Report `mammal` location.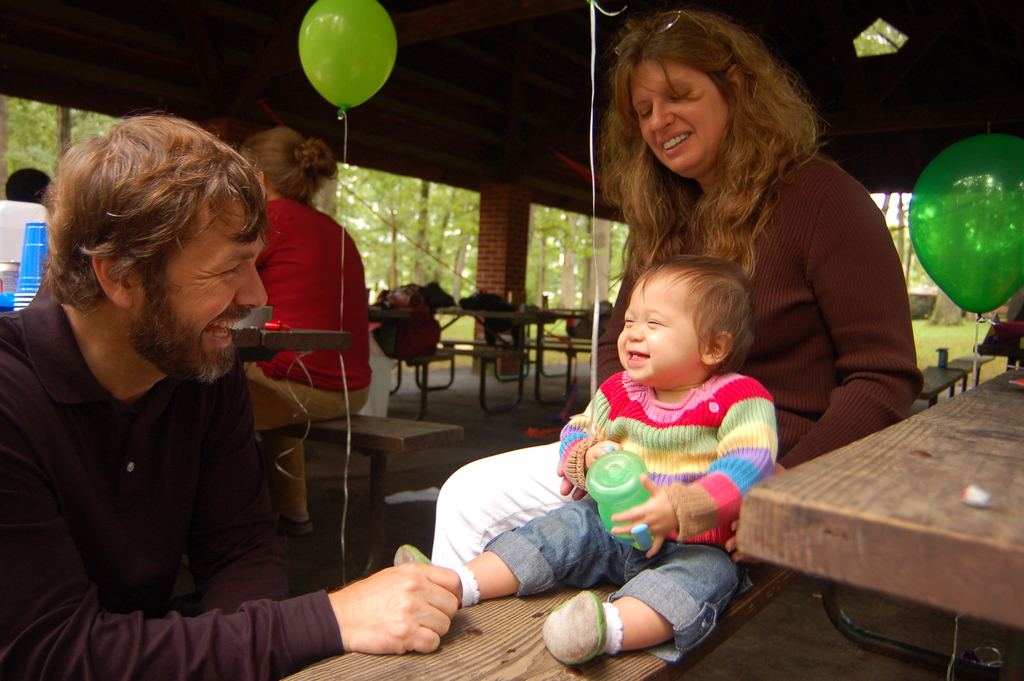
Report: select_region(238, 121, 360, 430).
